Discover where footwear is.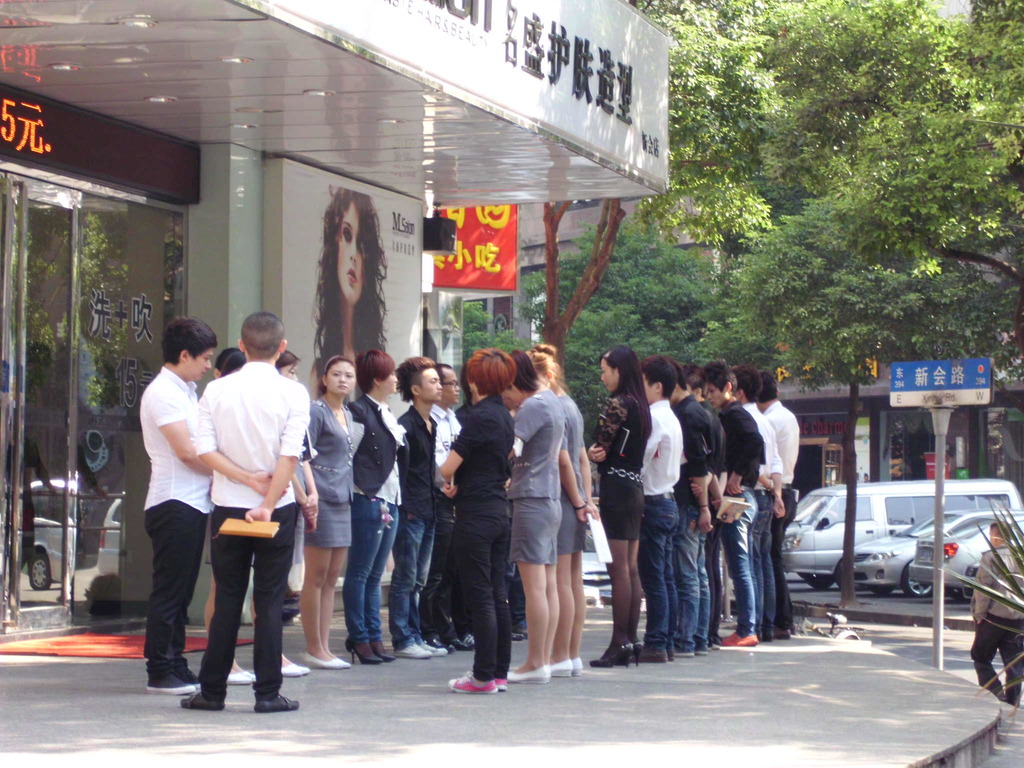
Discovered at rect(145, 671, 193, 696).
